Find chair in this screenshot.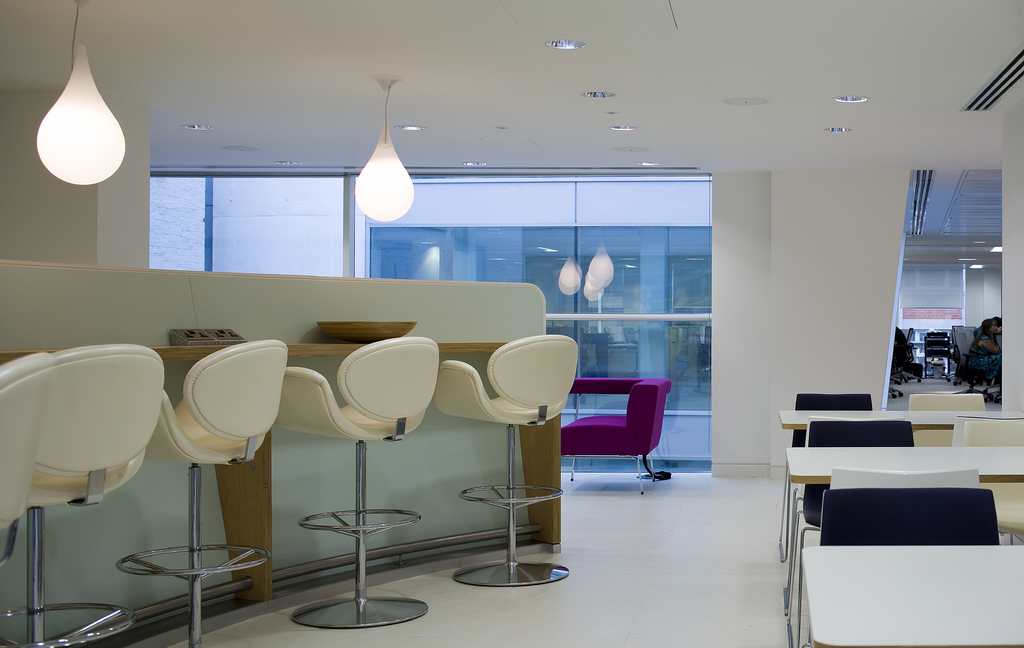
The bounding box for chair is bbox=(276, 334, 440, 633).
